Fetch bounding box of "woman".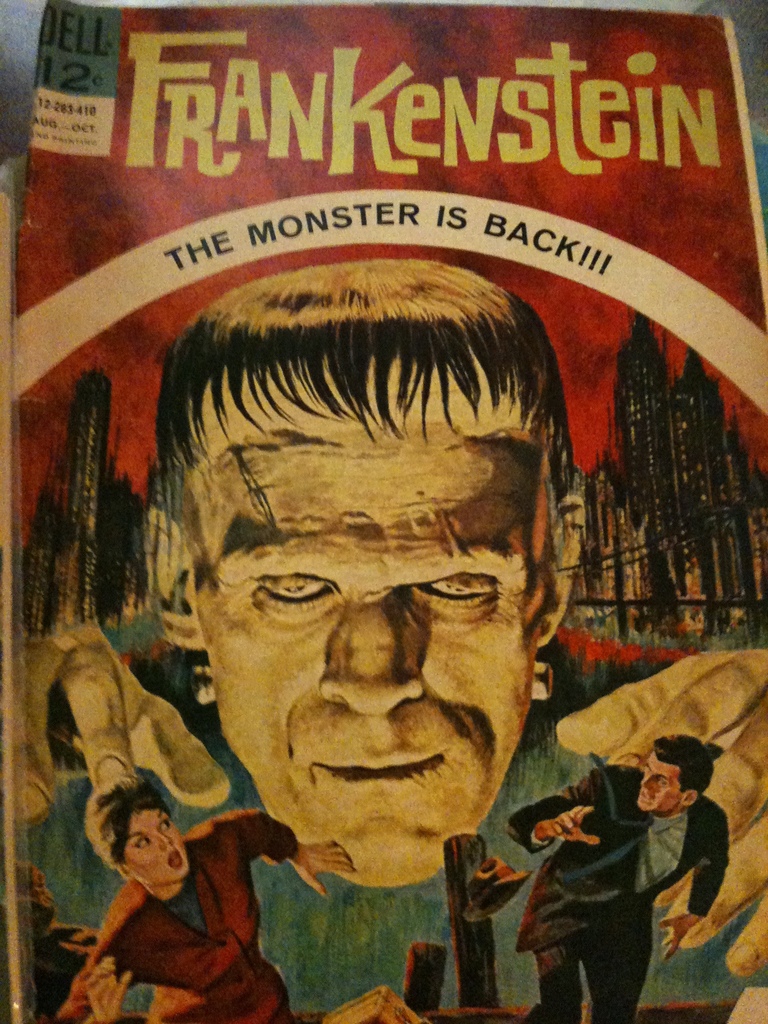
Bbox: bbox(51, 771, 355, 1023).
